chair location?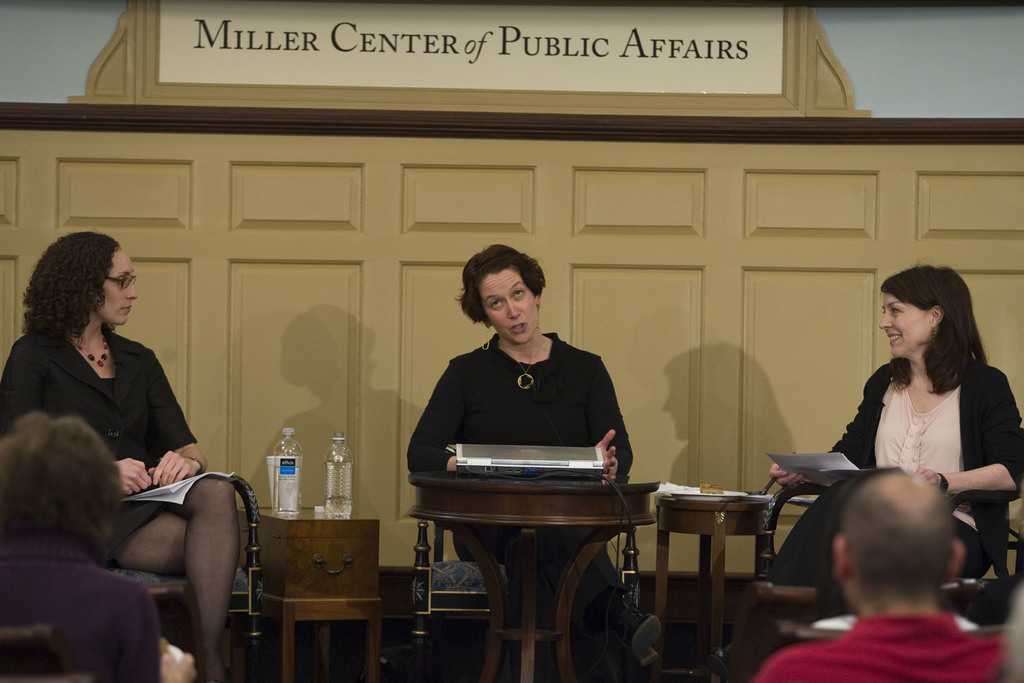
[109,466,271,682]
